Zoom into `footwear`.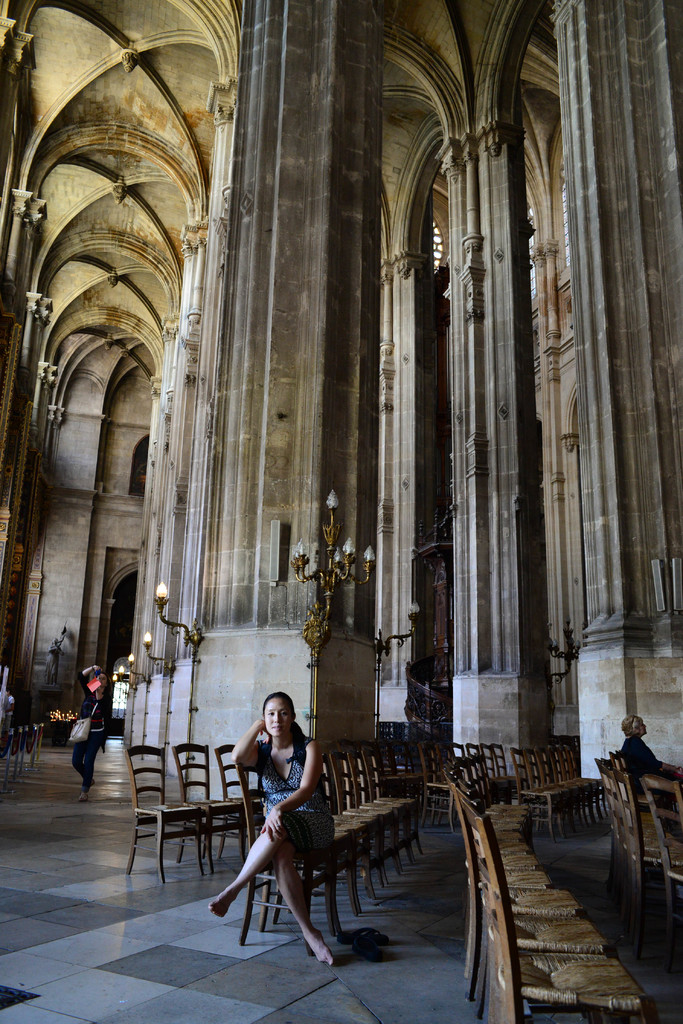
Zoom target: box=[90, 777, 96, 786].
